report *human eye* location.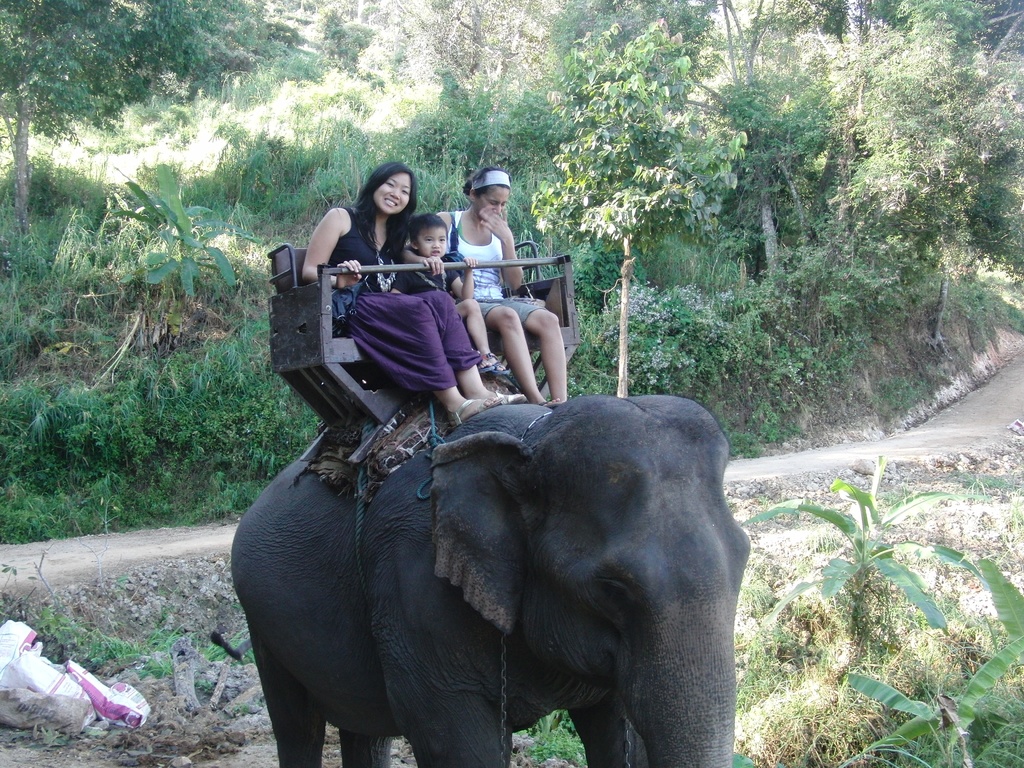
Report: locate(439, 236, 444, 244).
